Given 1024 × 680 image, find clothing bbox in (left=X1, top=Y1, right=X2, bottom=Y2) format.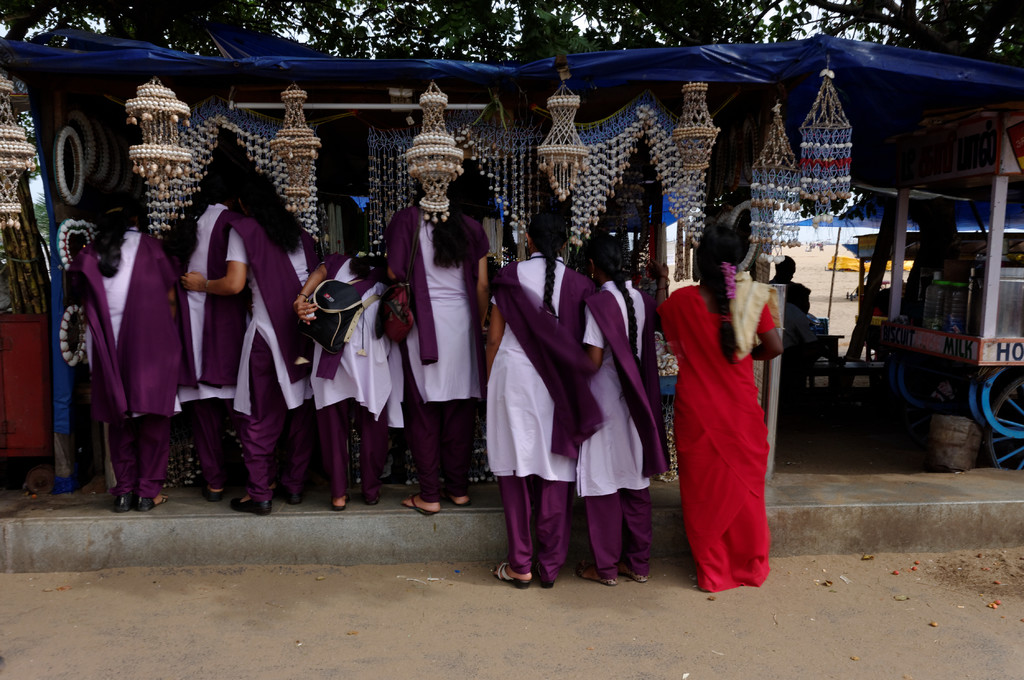
(left=383, top=198, right=492, bottom=499).
